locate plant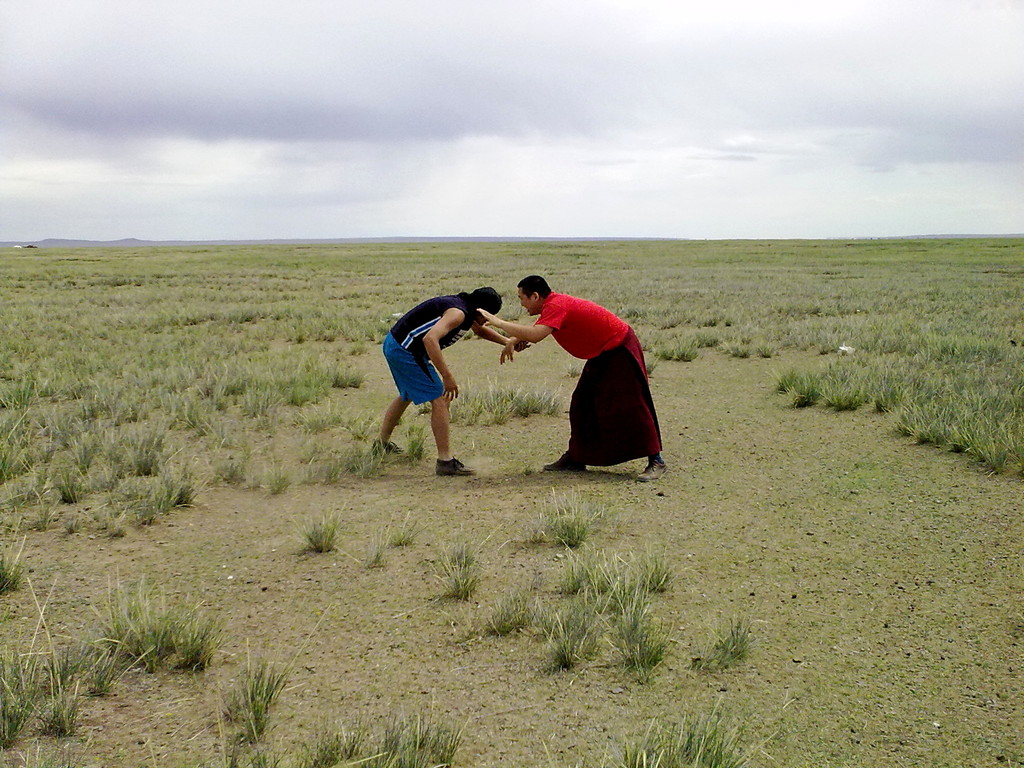
[left=0, top=516, right=25, bottom=595]
